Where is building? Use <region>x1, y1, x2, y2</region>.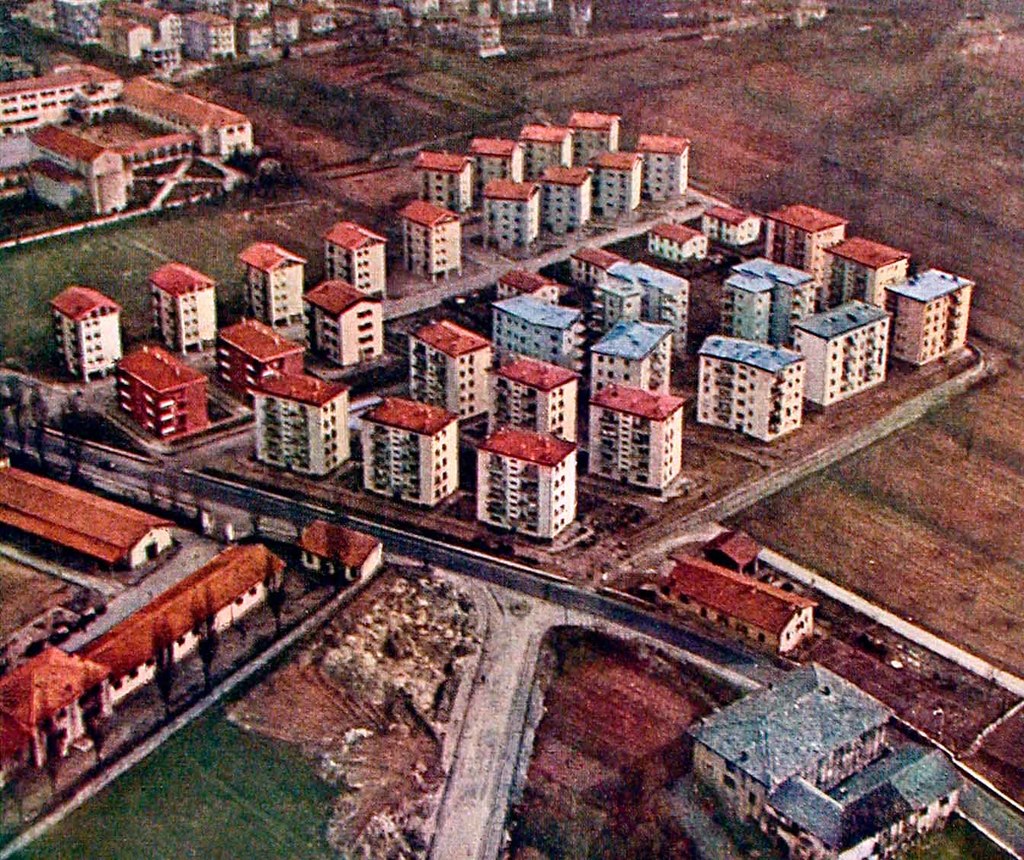
<region>111, 334, 215, 449</region>.
